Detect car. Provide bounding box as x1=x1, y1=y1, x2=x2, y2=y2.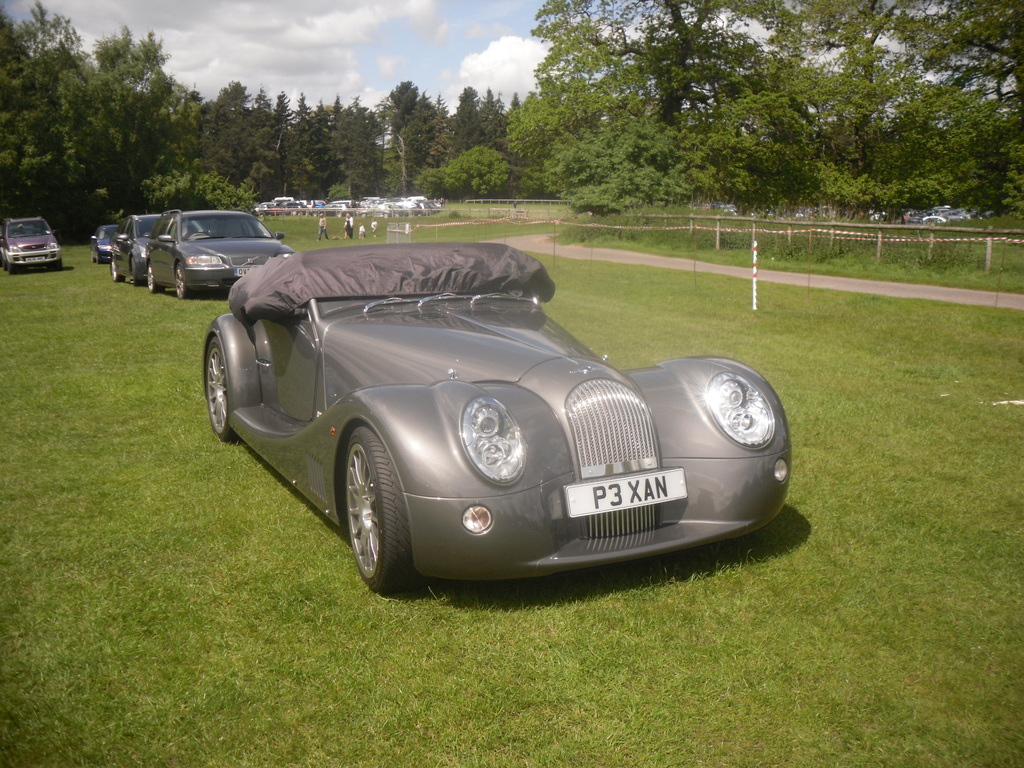
x1=191, y1=245, x2=794, y2=596.
